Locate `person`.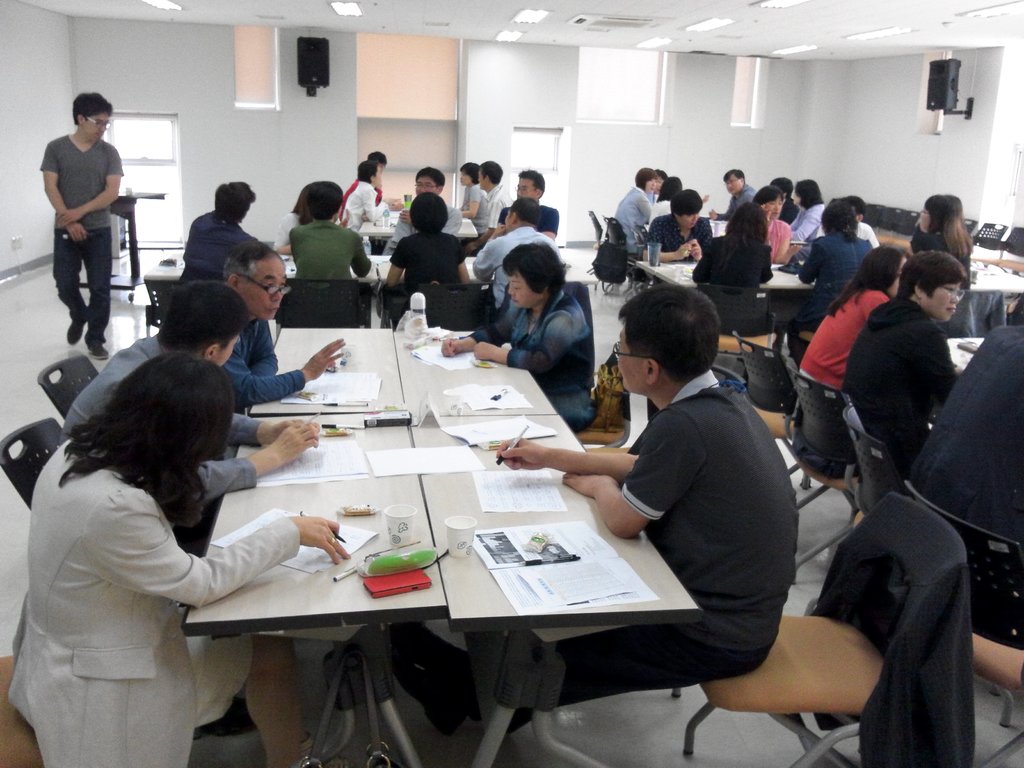
Bounding box: 759/182/794/262.
